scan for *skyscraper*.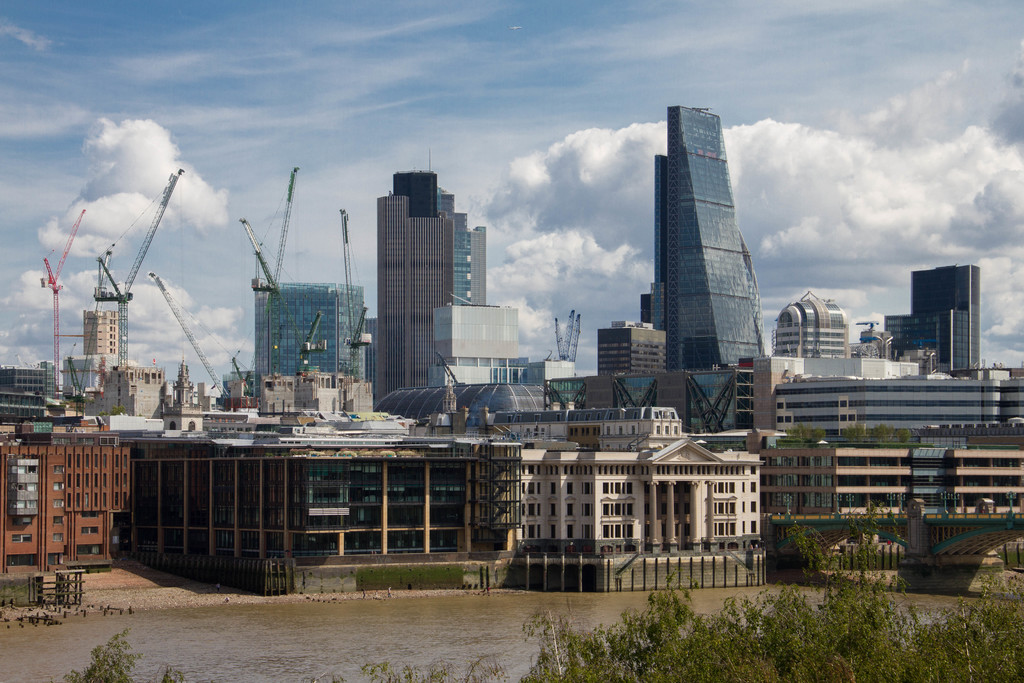
Scan result: <region>779, 293, 850, 350</region>.
